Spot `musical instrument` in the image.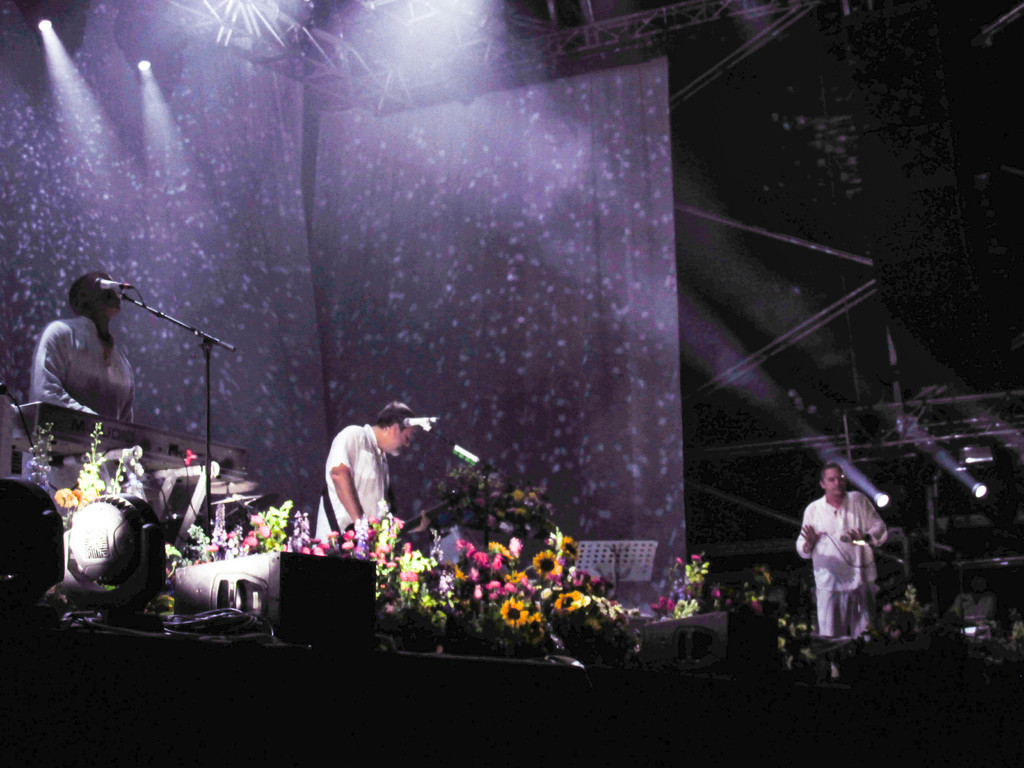
`musical instrument` found at x1=4, y1=400, x2=256, y2=497.
